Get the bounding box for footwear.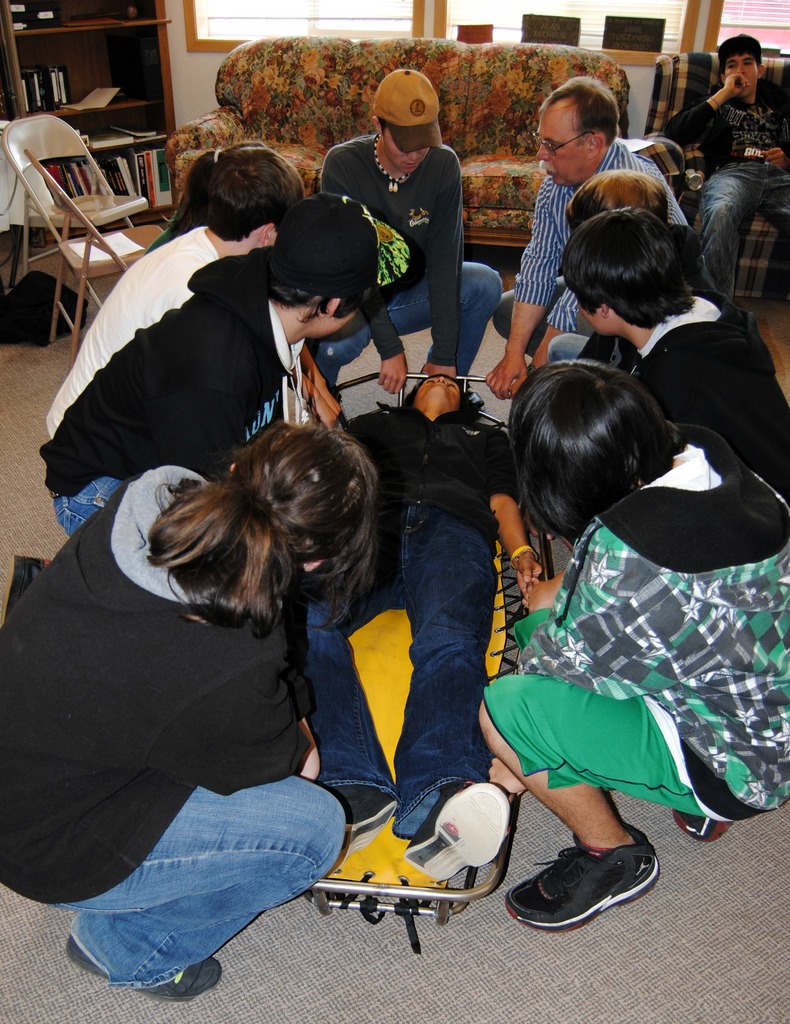
detection(330, 785, 392, 860).
